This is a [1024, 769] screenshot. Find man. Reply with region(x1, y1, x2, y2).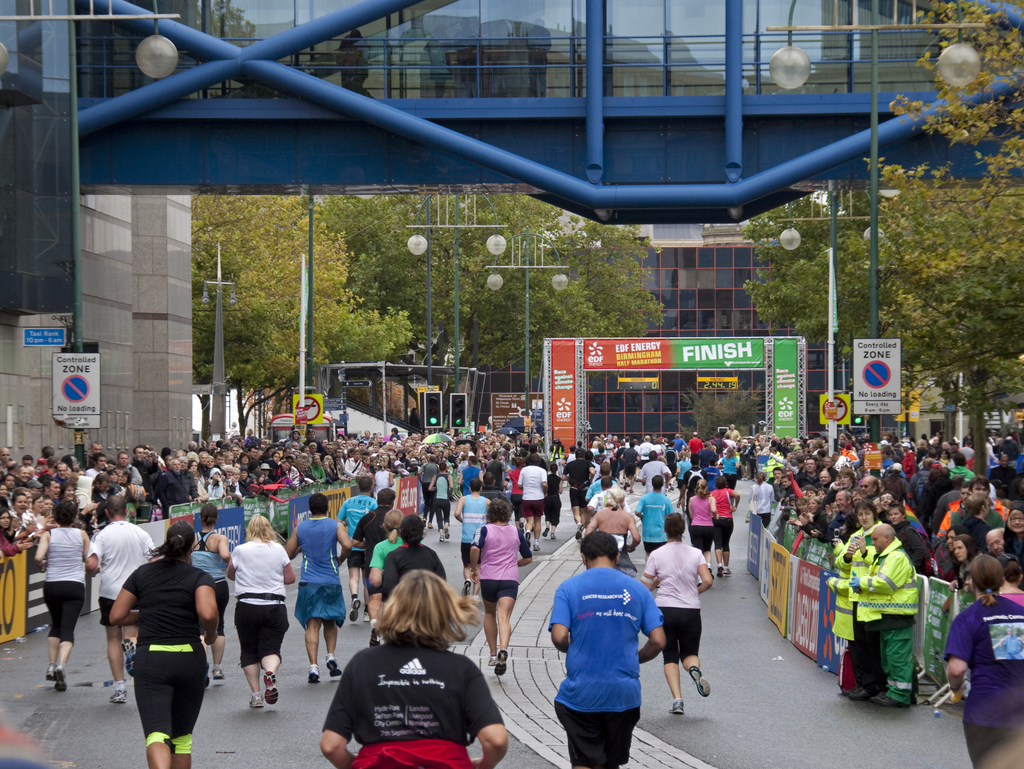
region(340, 474, 378, 623).
